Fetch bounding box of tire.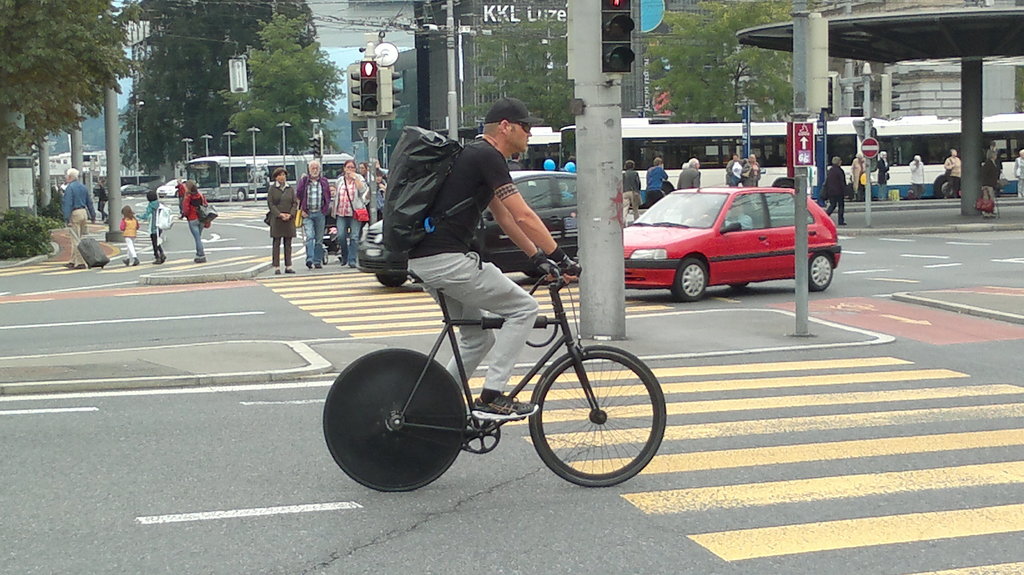
Bbox: (529,345,667,485).
